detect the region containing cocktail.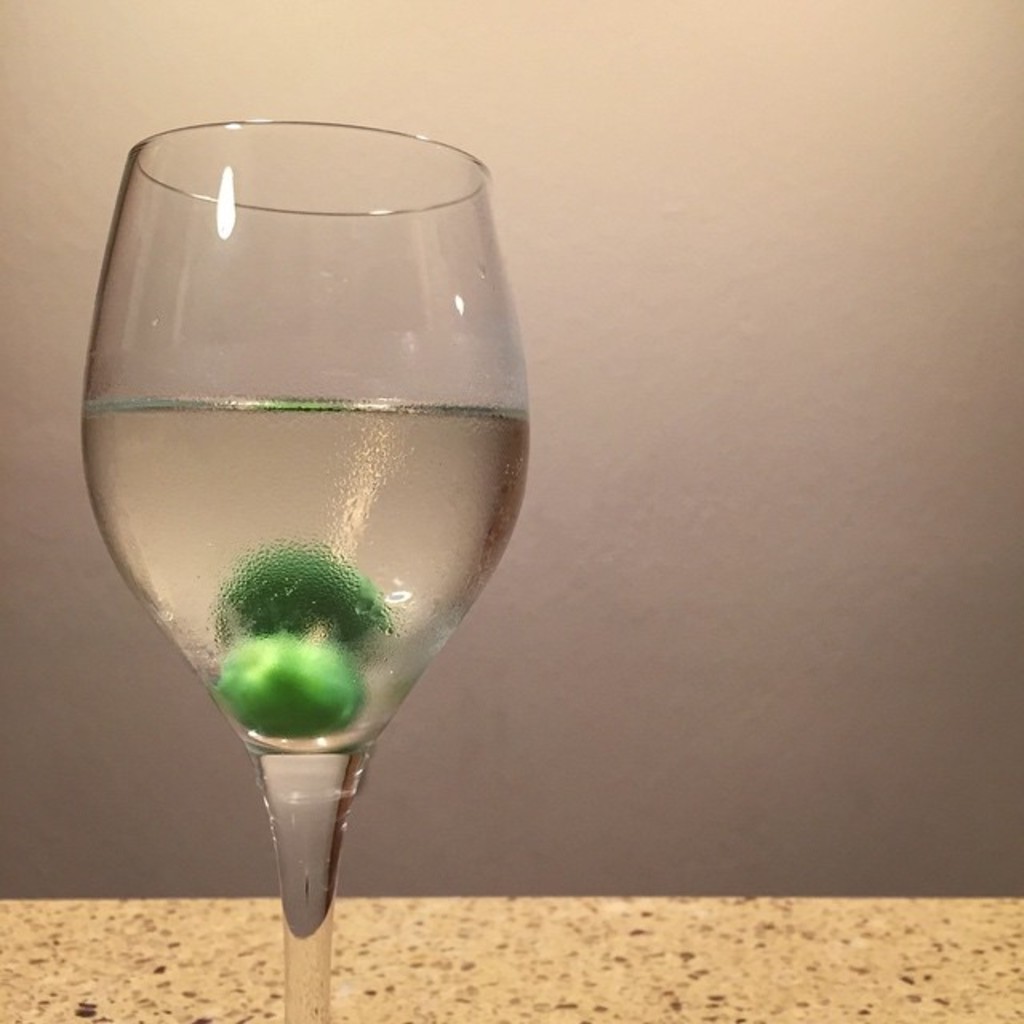
Rect(45, 96, 541, 957).
